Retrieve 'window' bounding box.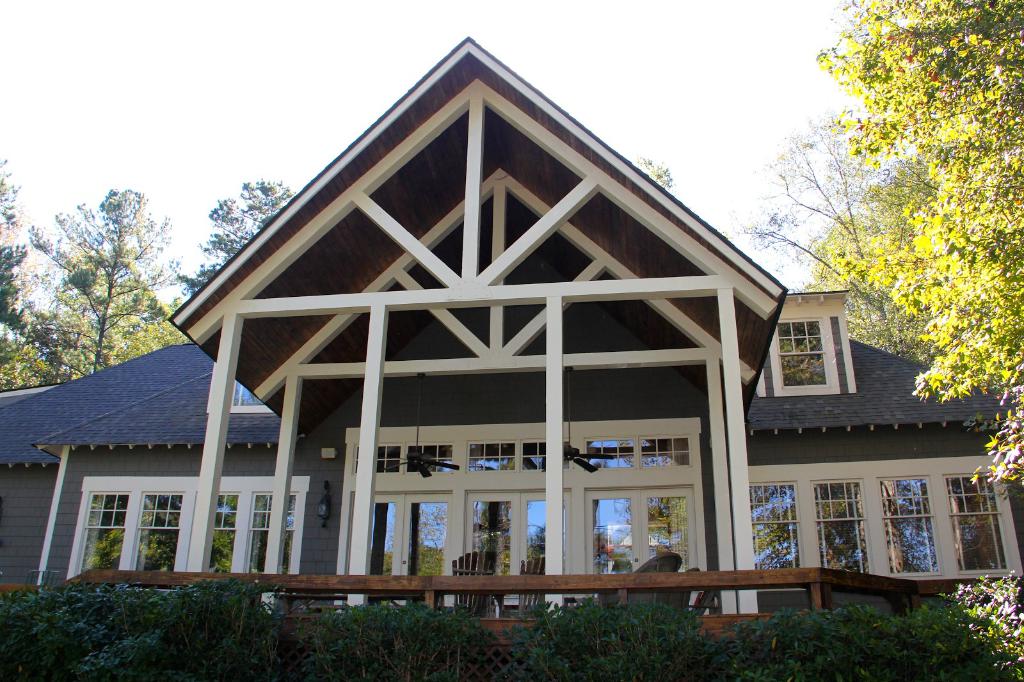
Bounding box: [x1=948, y1=476, x2=995, y2=571].
